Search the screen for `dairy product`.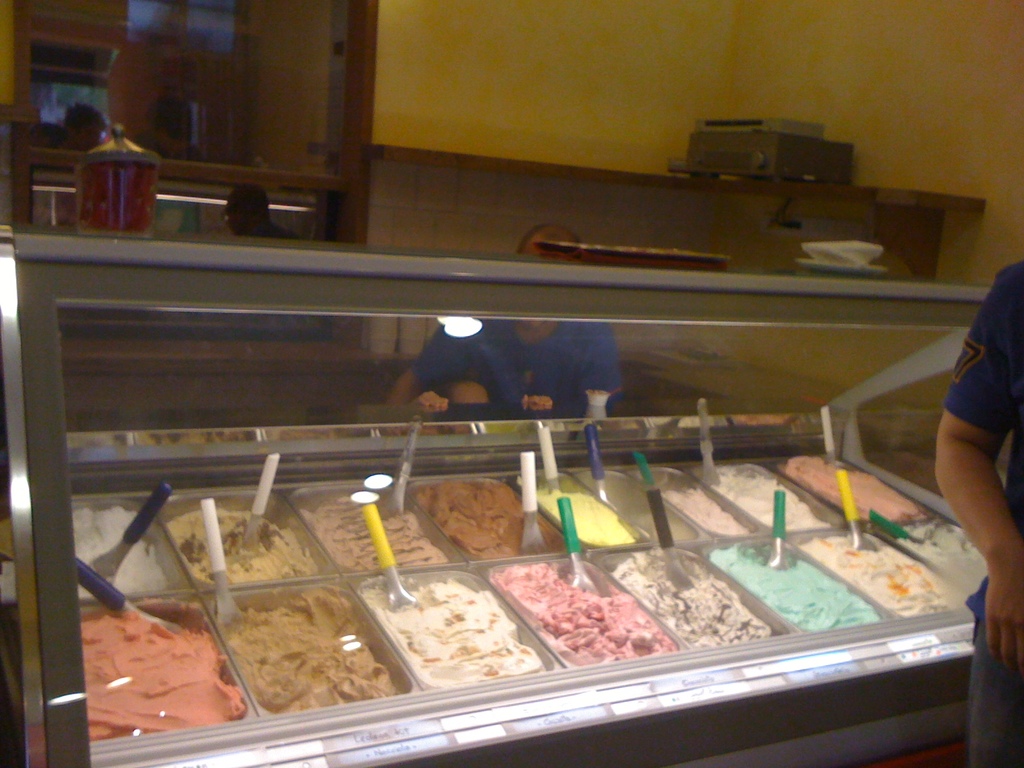
Found at [left=670, top=484, right=760, bottom=538].
